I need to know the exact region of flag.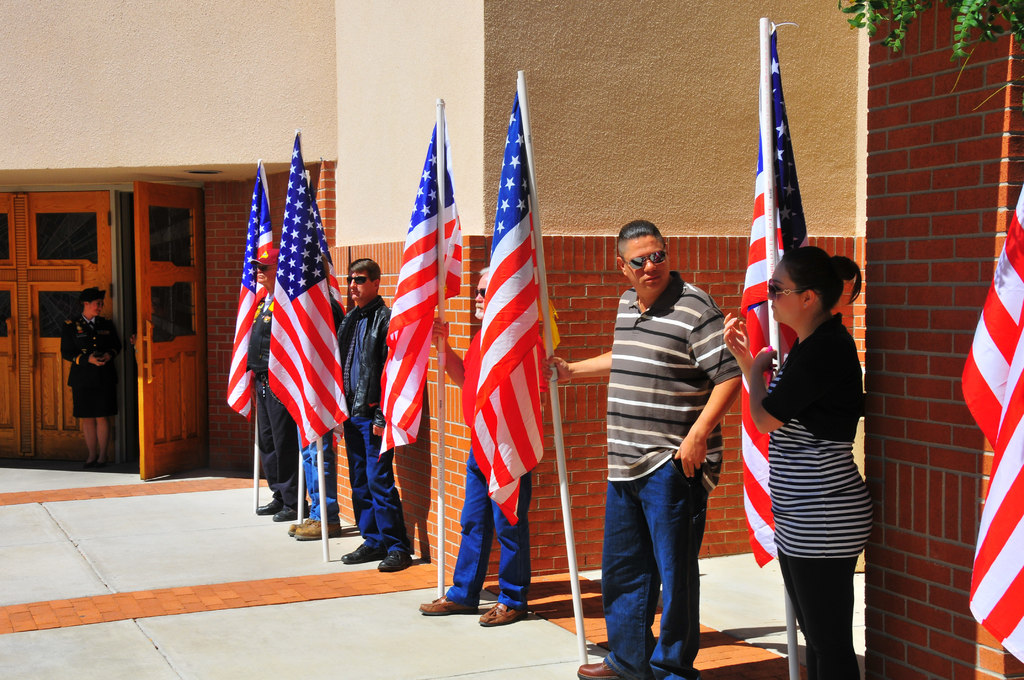
Region: box(231, 145, 332, 523).
